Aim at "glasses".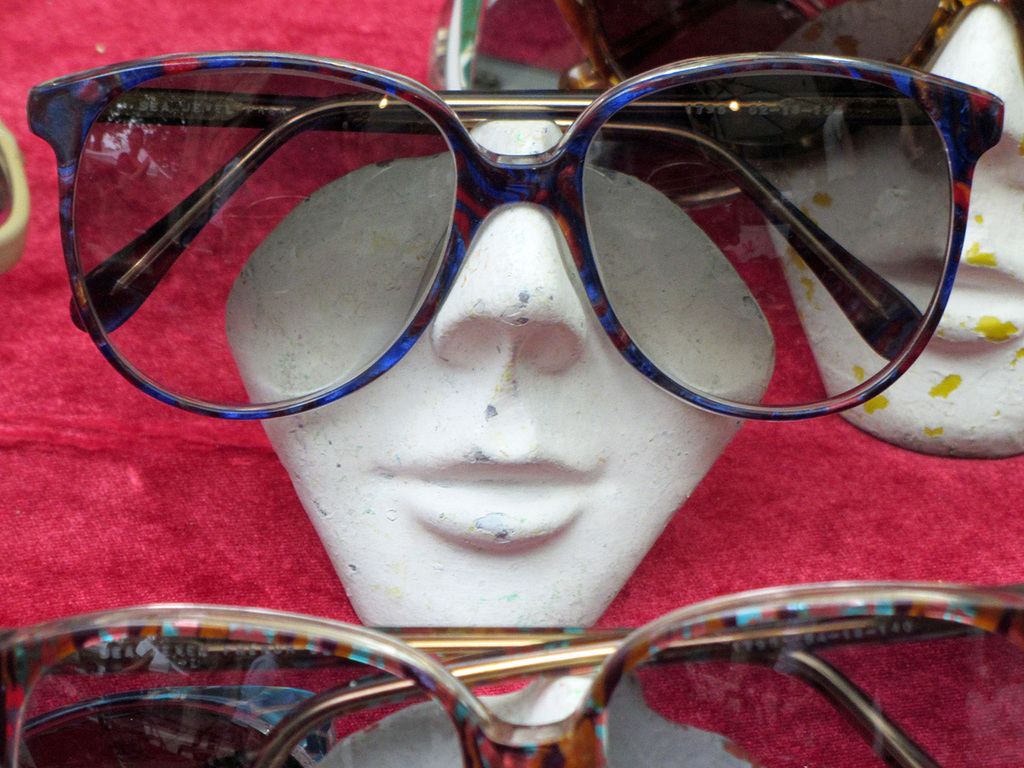
Aimed at (0,116,25,271).
